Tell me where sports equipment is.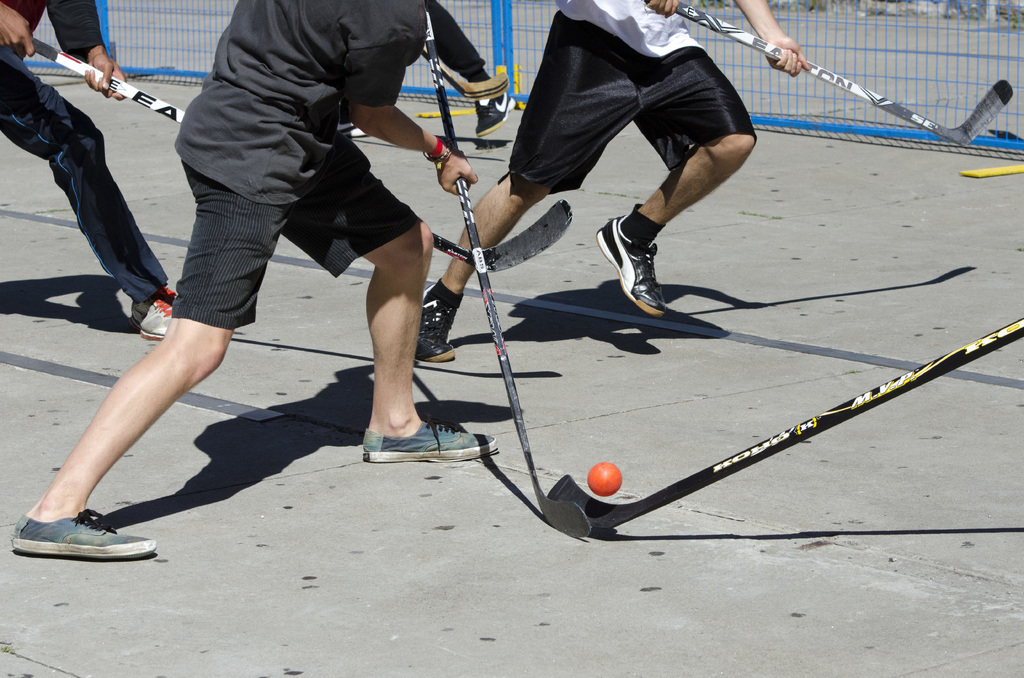
sports equipment is at <bbox>30, 32, 573, 276</bbox>.
